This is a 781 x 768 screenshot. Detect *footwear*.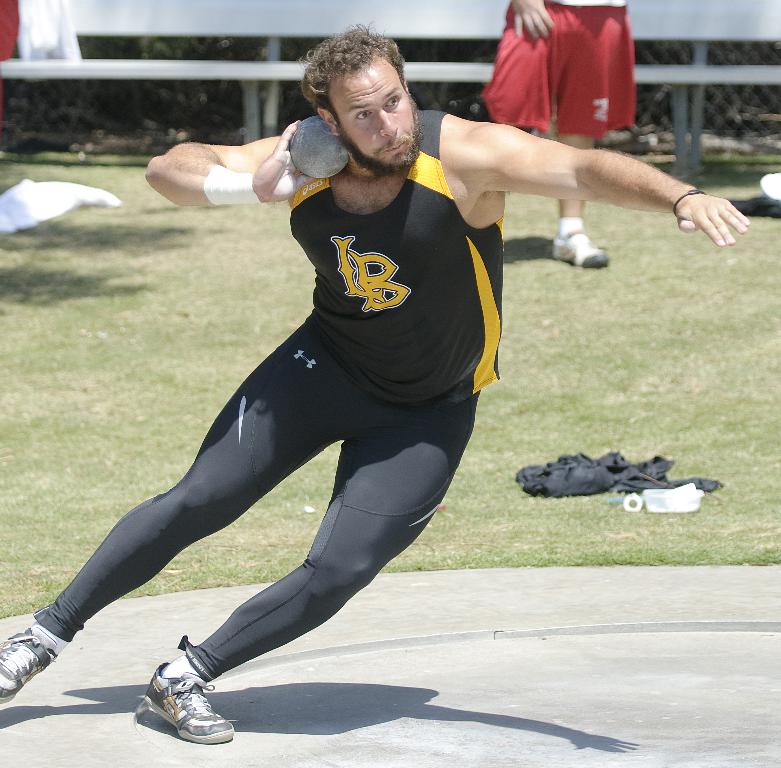
pyautogui.locateOnScreen(146, 663, 235, 747).
